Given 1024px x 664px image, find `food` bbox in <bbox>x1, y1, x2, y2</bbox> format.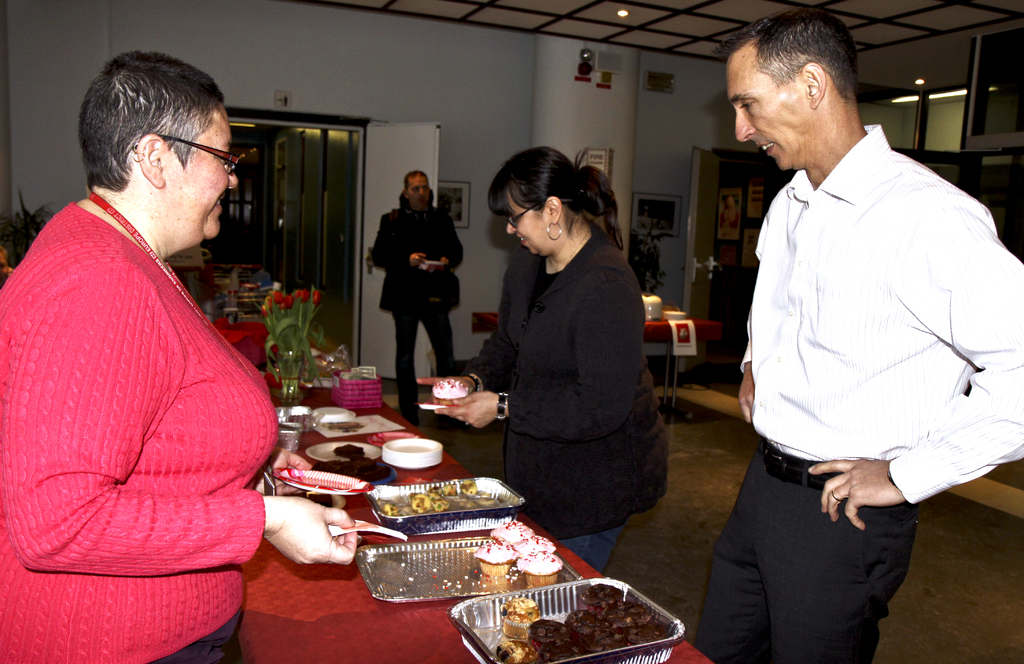
<bbox>472, 537, 524, 575</bbox>.
